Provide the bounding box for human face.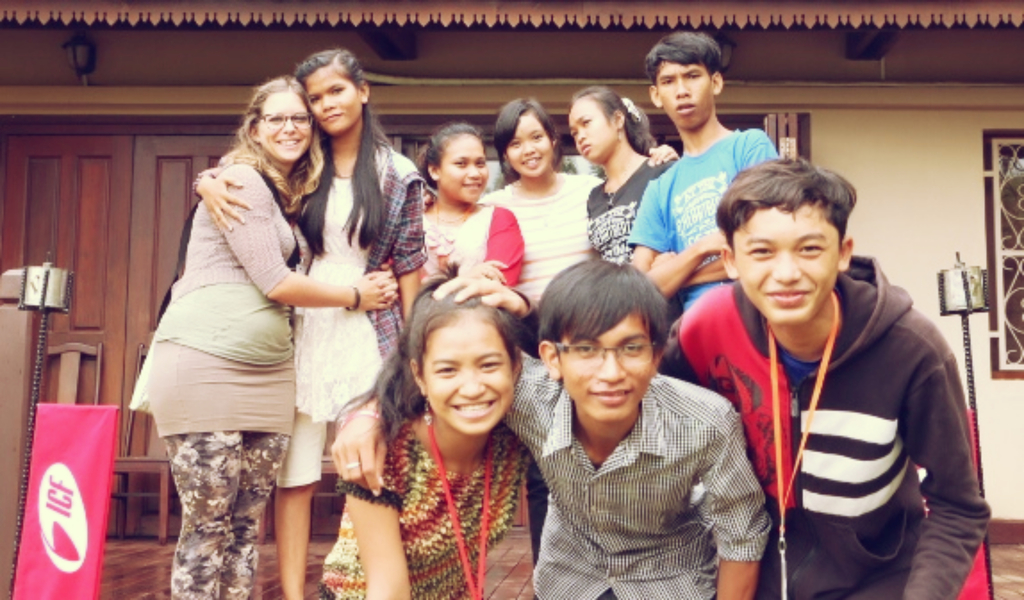
308/69/362/136.
